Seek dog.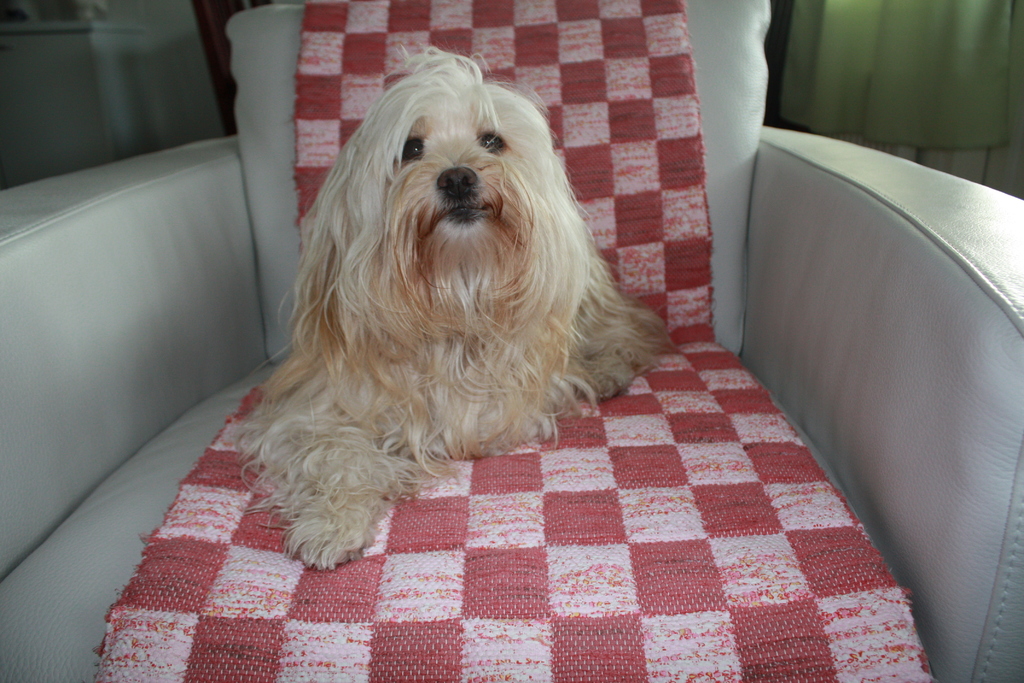
BBox(229, 44, 681, 571).
